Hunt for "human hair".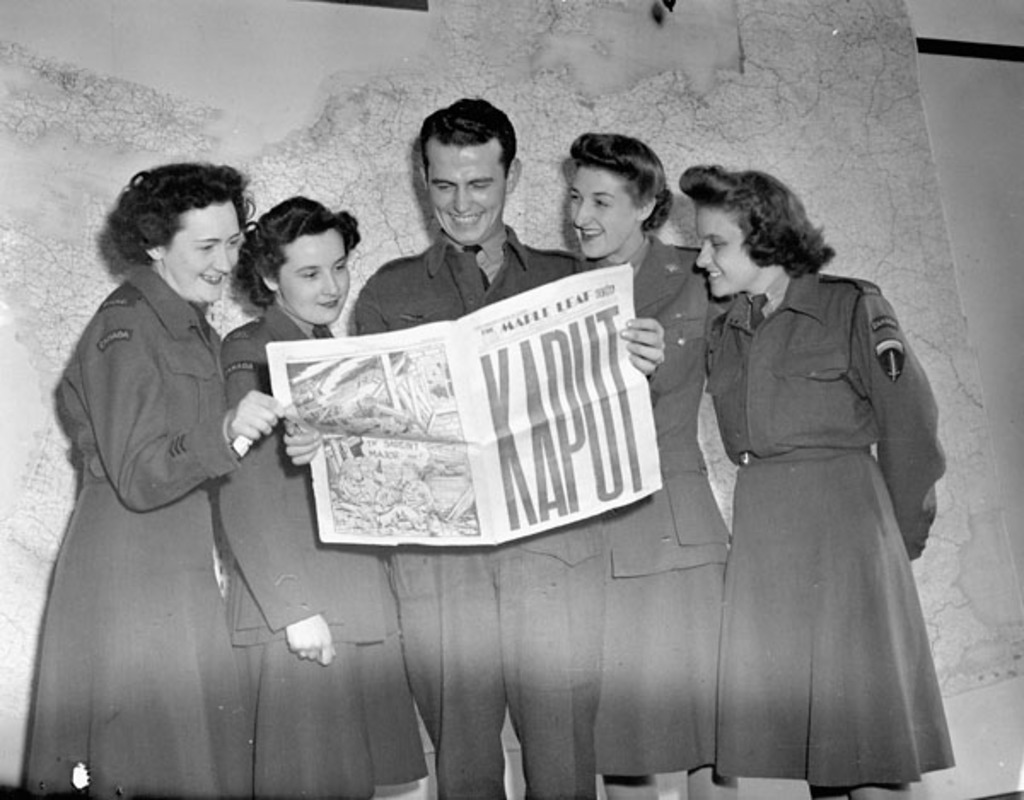
Hunted down at region(676, 159, 838, 283).
